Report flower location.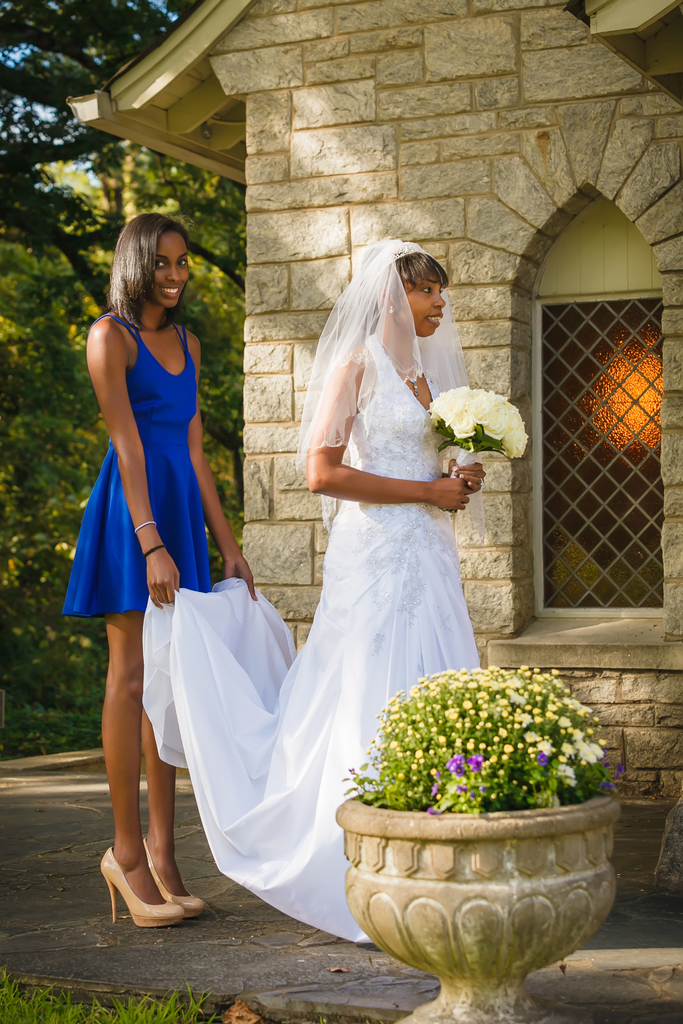
Report: (466, 760, 486, 780).
